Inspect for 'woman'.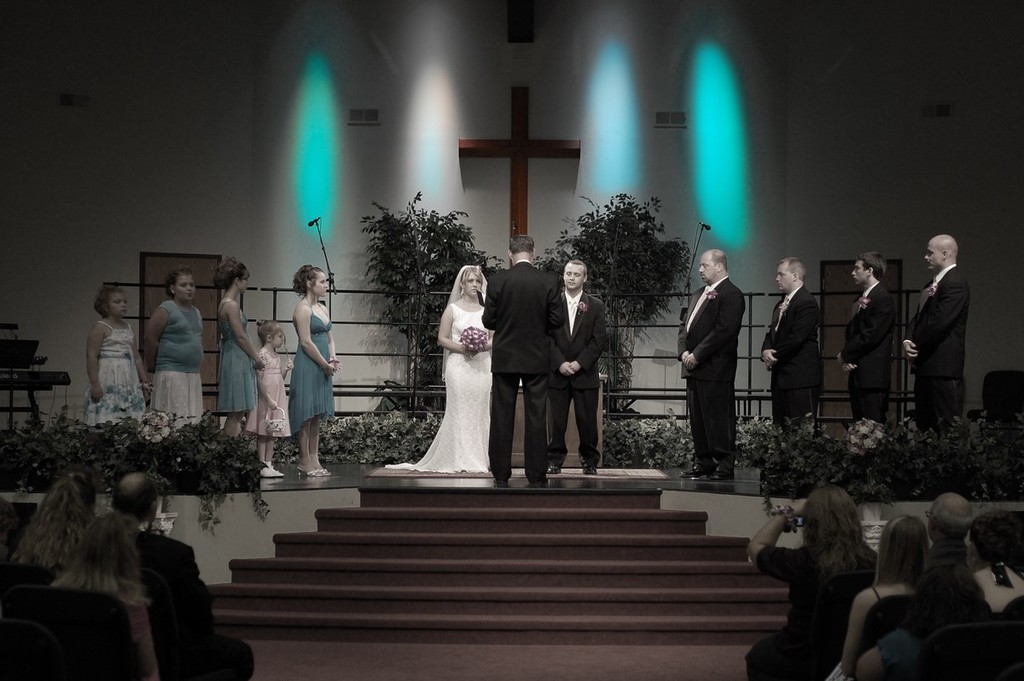
Inspection: 856, 557, 991, 680.
